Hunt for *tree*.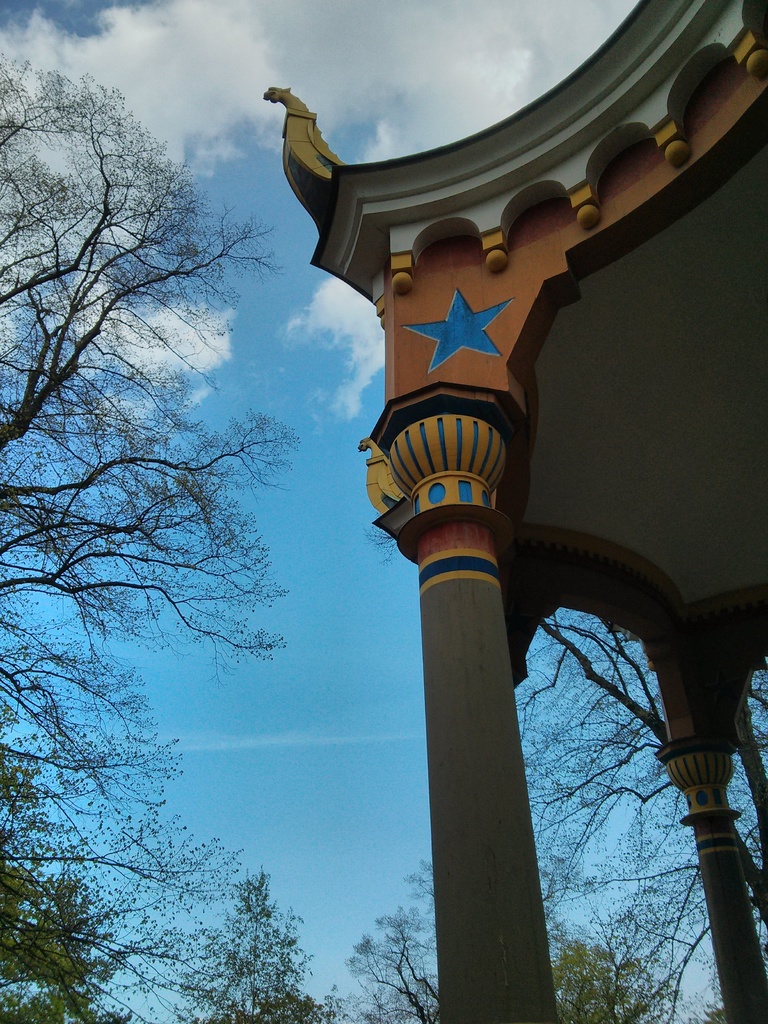
Hunted down at <box>536,888,746,1023</box>.
